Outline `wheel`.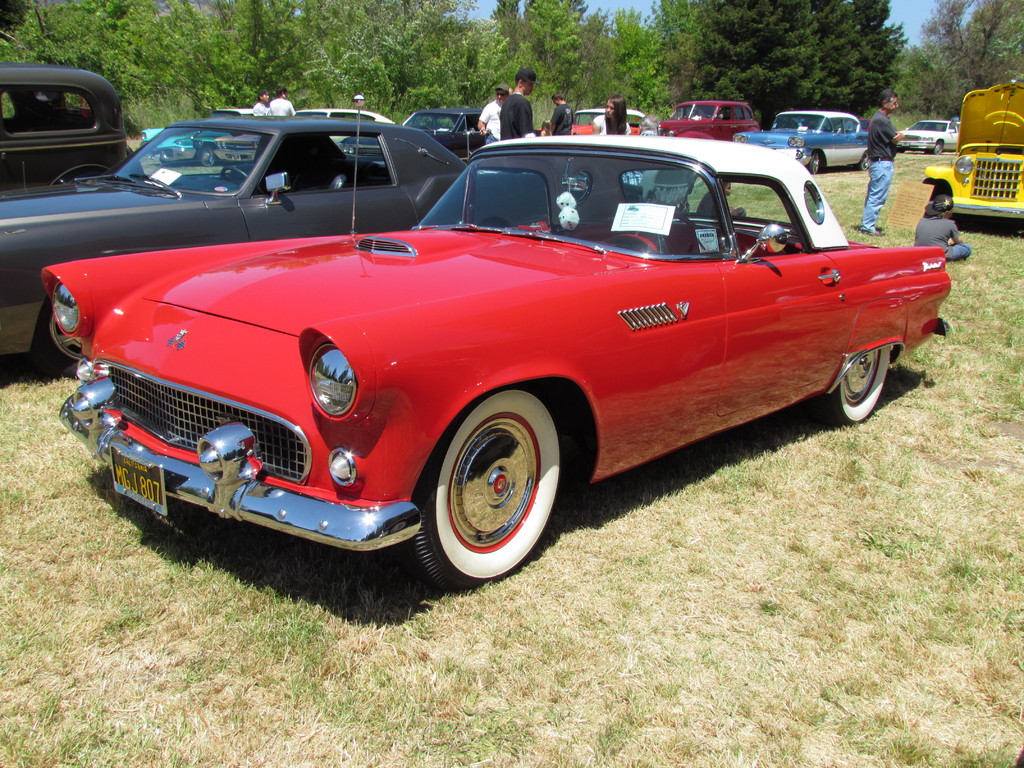
Outline: BBox(856, 153, 870, 172).
